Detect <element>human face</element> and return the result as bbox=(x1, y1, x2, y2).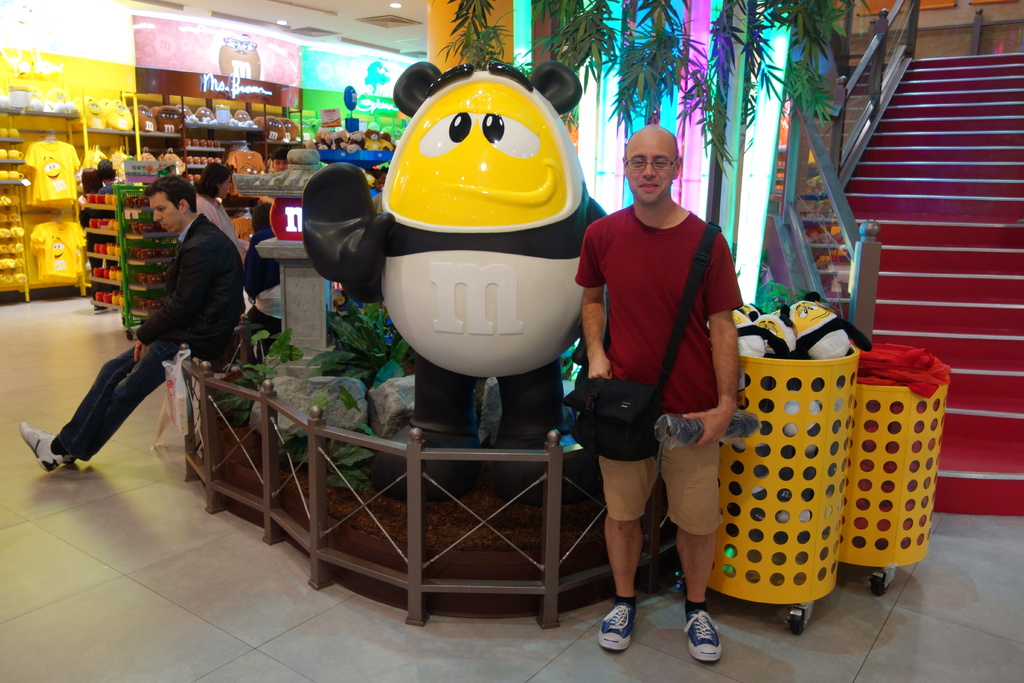
bbox=(221, 172, 234, 195).
